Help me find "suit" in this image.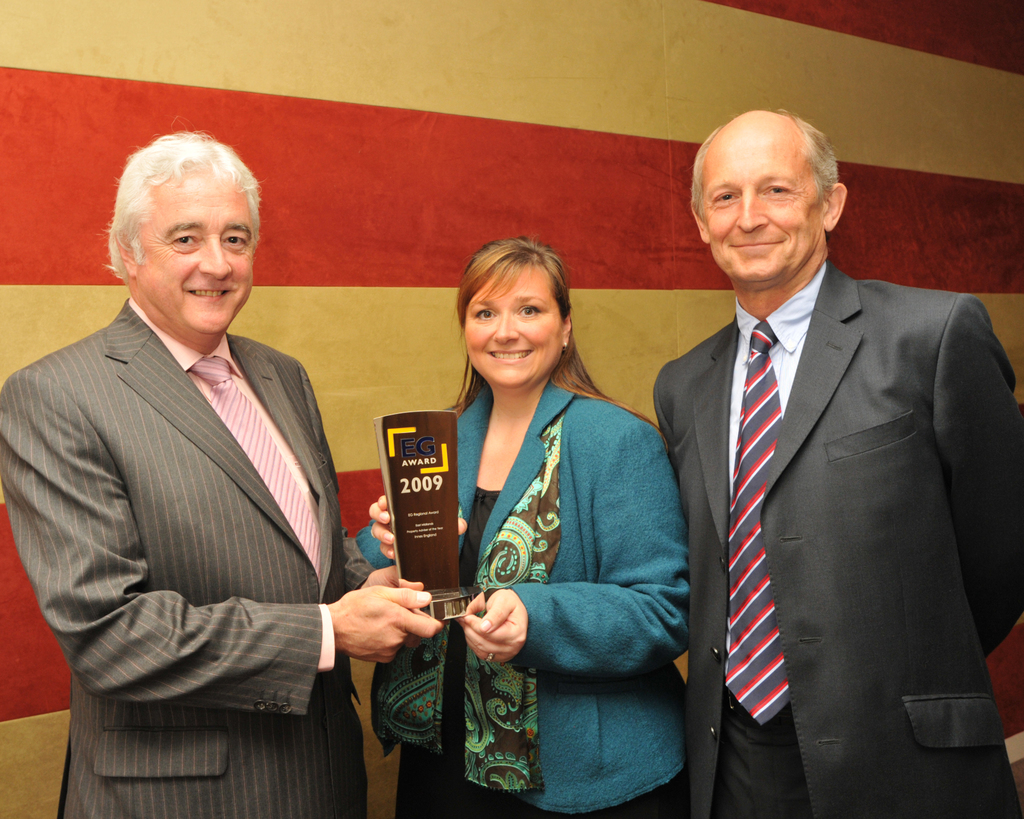
Found it: 0:296:374:818.
